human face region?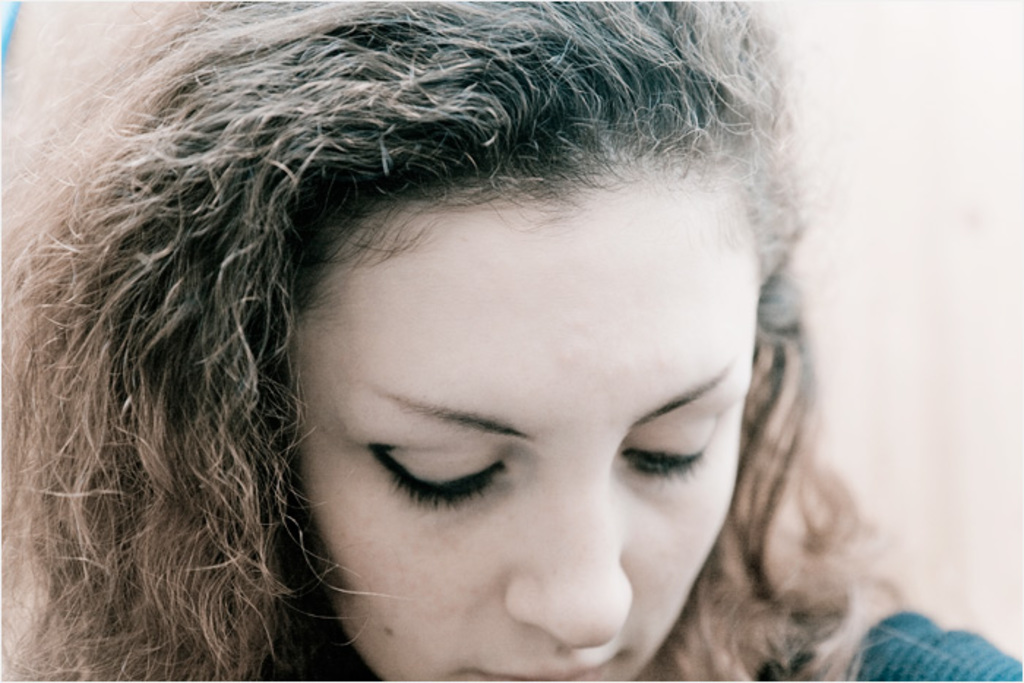
pyautogui.locateOnScreen(276, 173, 762, 682)
